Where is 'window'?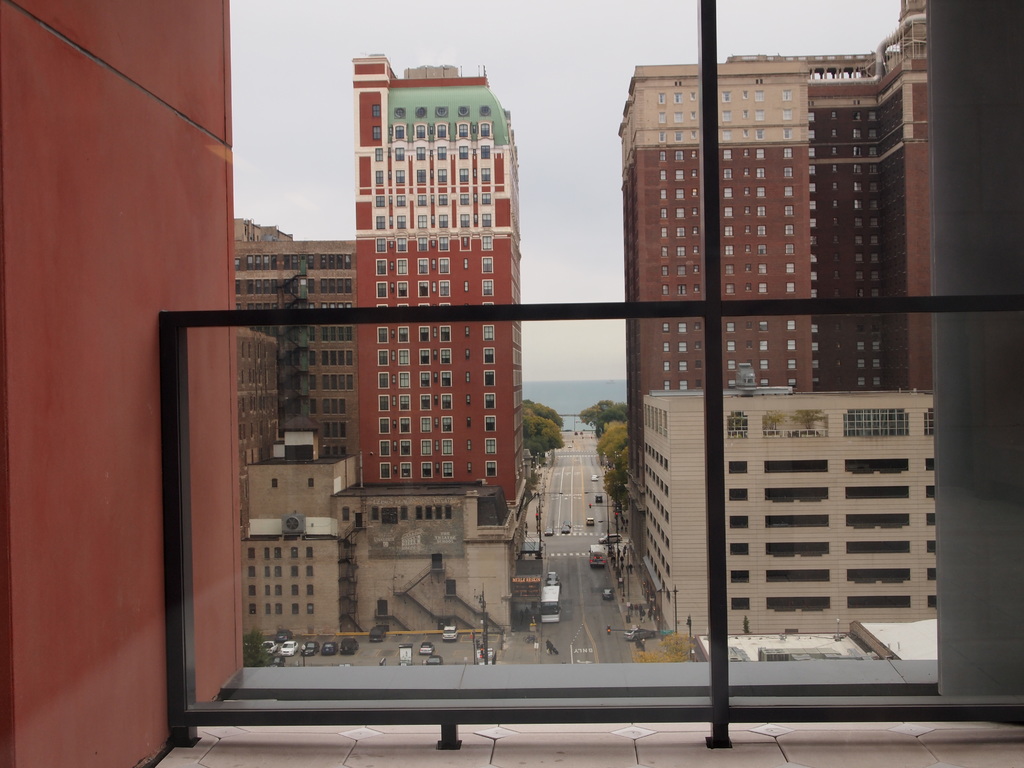
465:369:468:383.
